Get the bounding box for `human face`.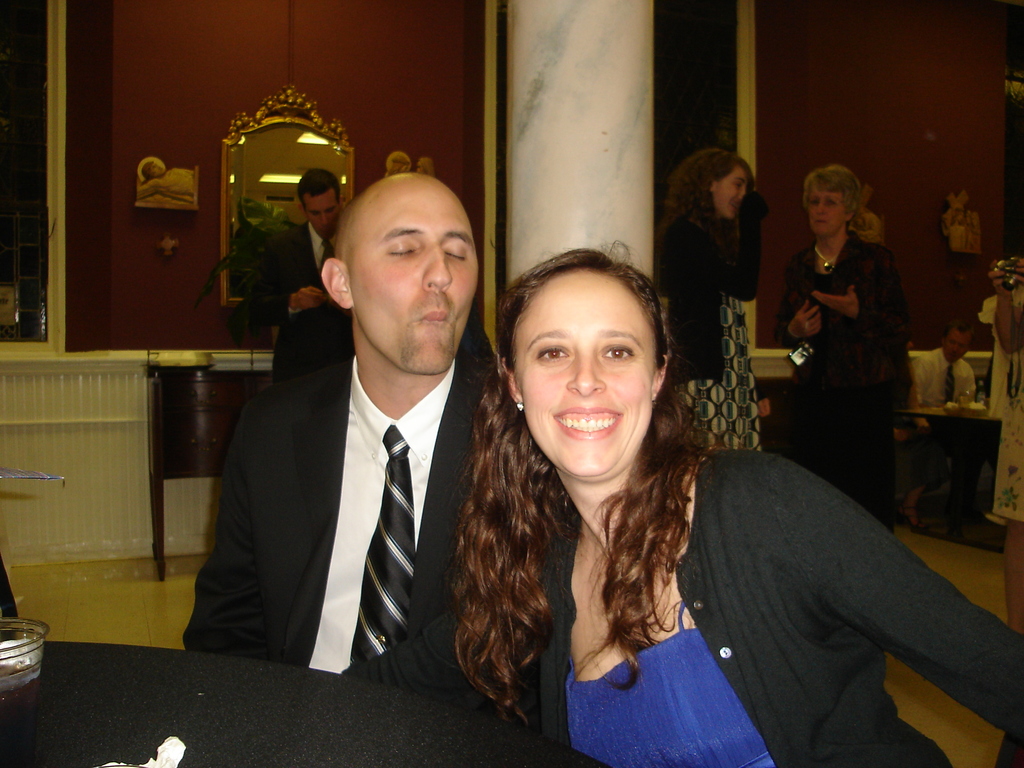
<region>151, 164, 163, 177</region>.
